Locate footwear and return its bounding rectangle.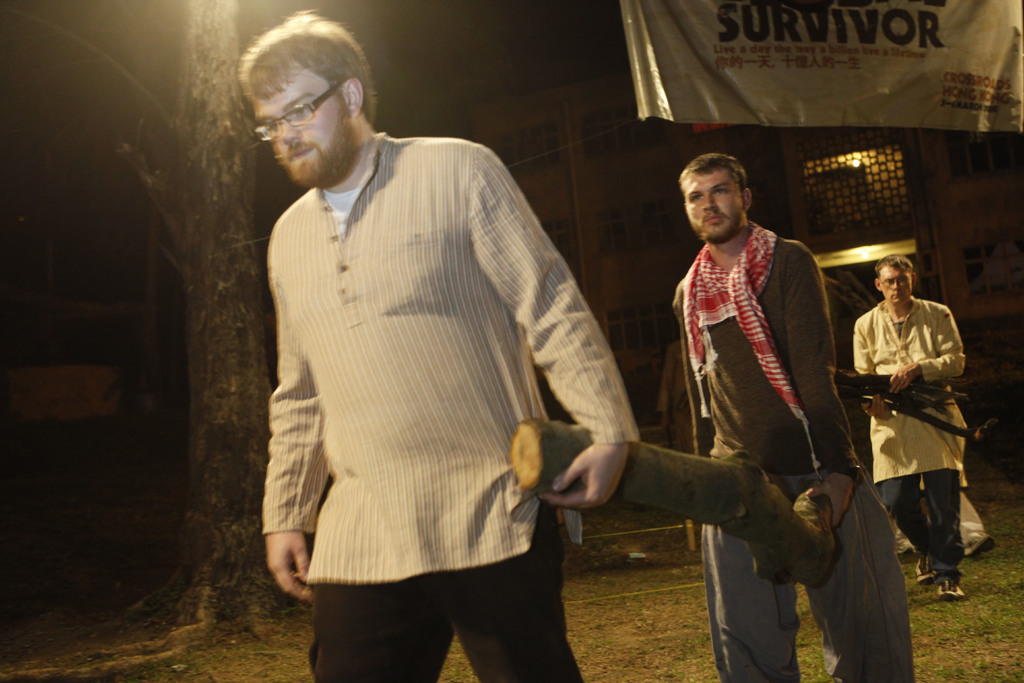
{"left": 912, "top": 555, "right": 932, "bottom": 583}.
